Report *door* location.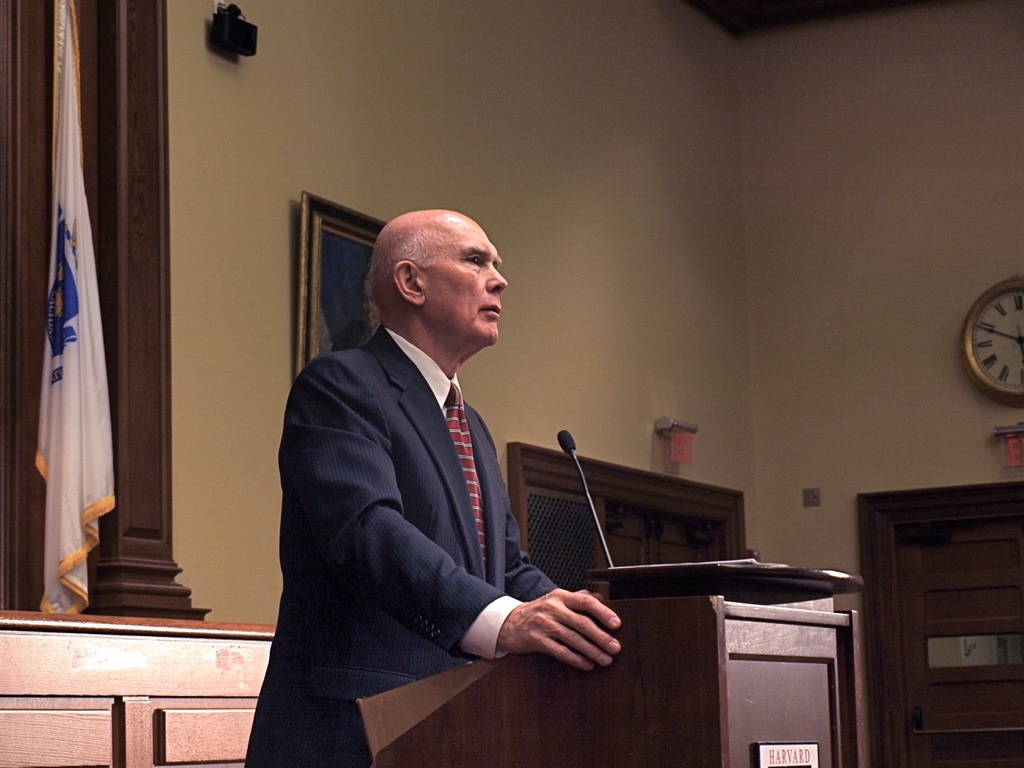
Report: [897, 513, 1023, 767].
